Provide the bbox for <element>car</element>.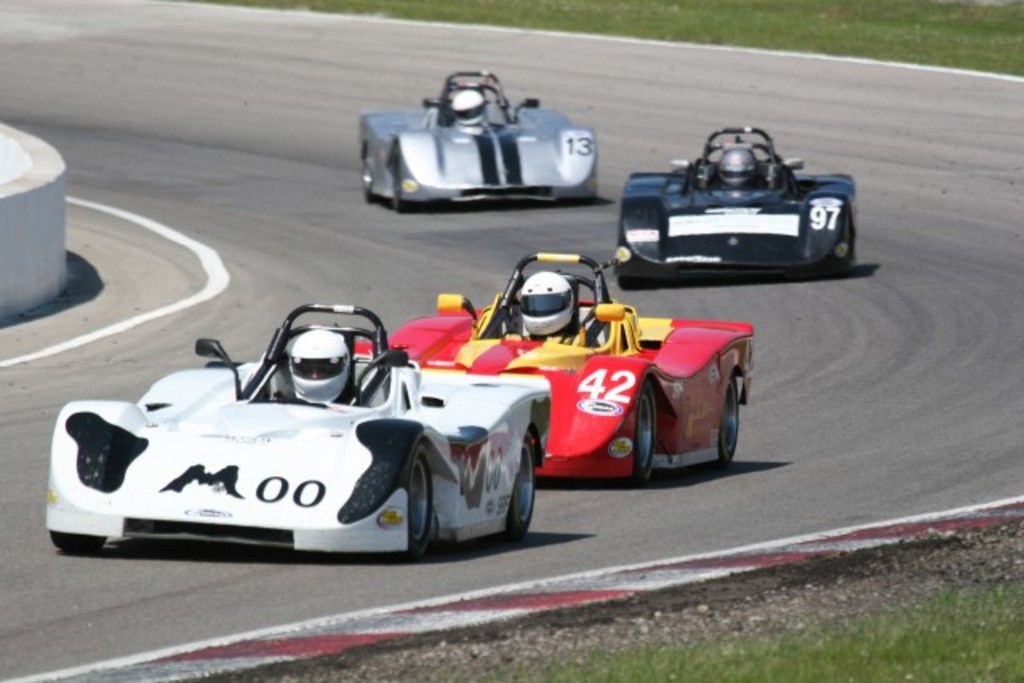
Rect(48, 299, 552, 560).
